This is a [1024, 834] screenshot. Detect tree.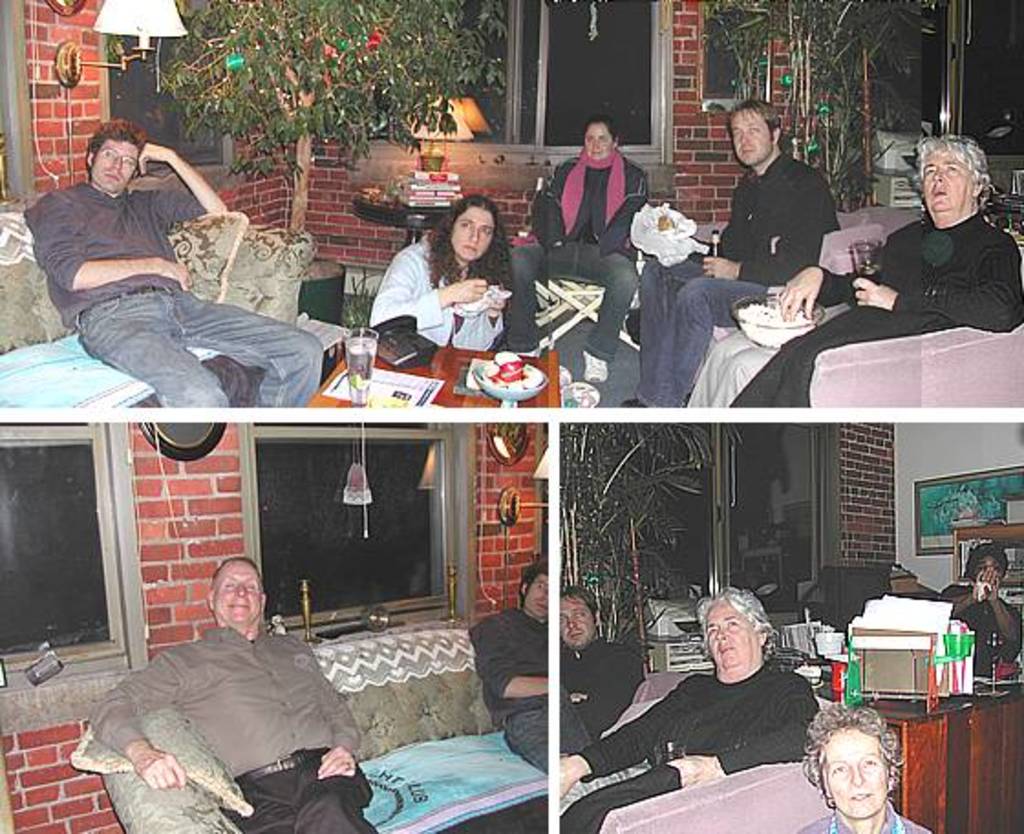
(154, 0, 521, 238).
